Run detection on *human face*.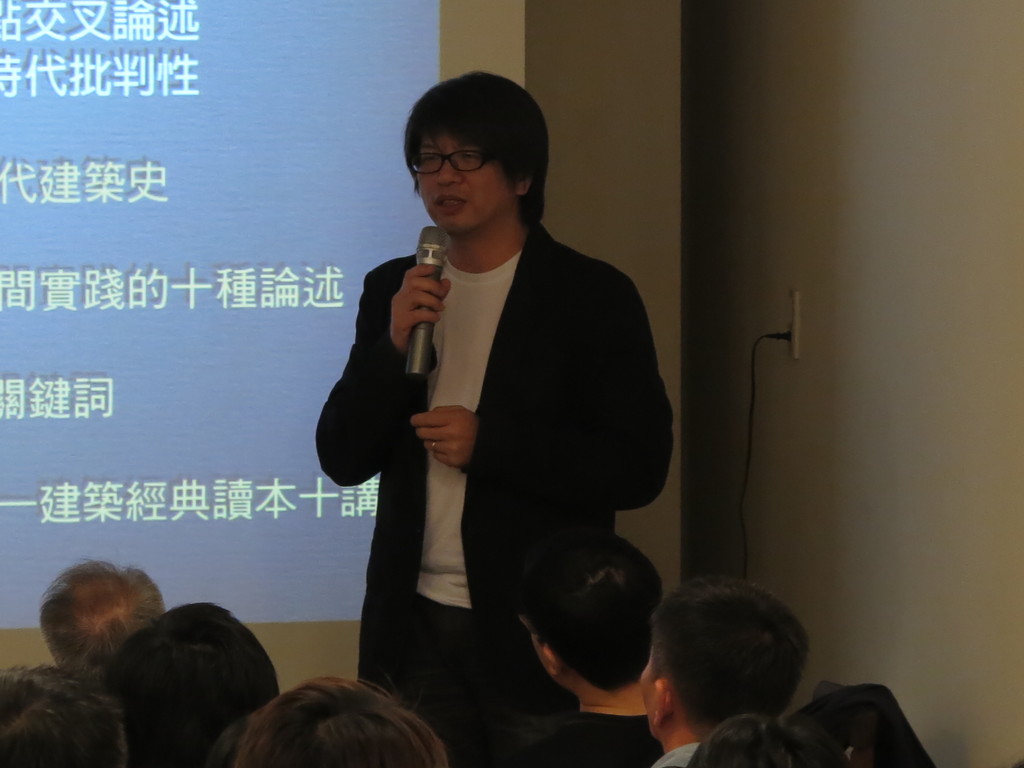
Result: bbox=[416, 128, 506, 230].
